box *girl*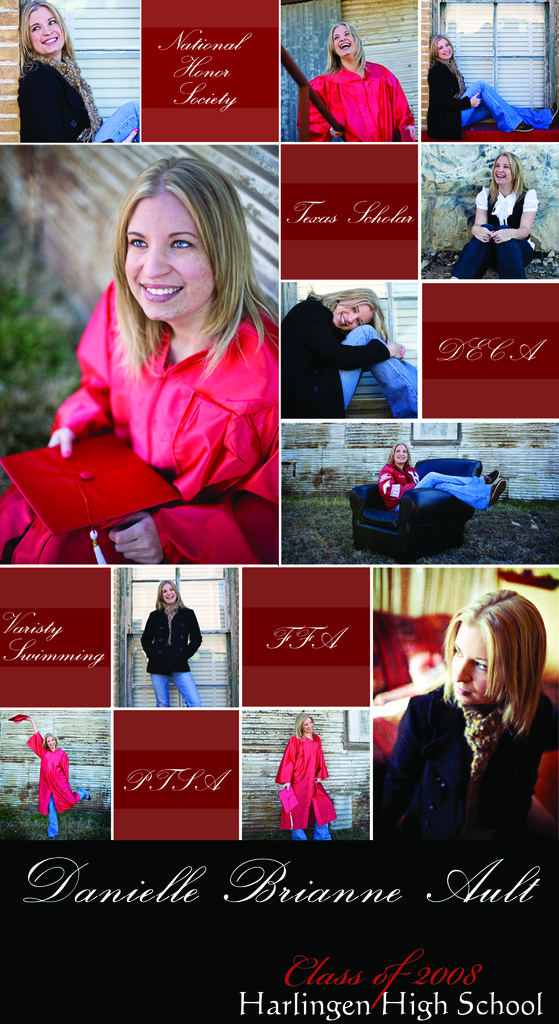
rect(429, 26, 557, 143)
